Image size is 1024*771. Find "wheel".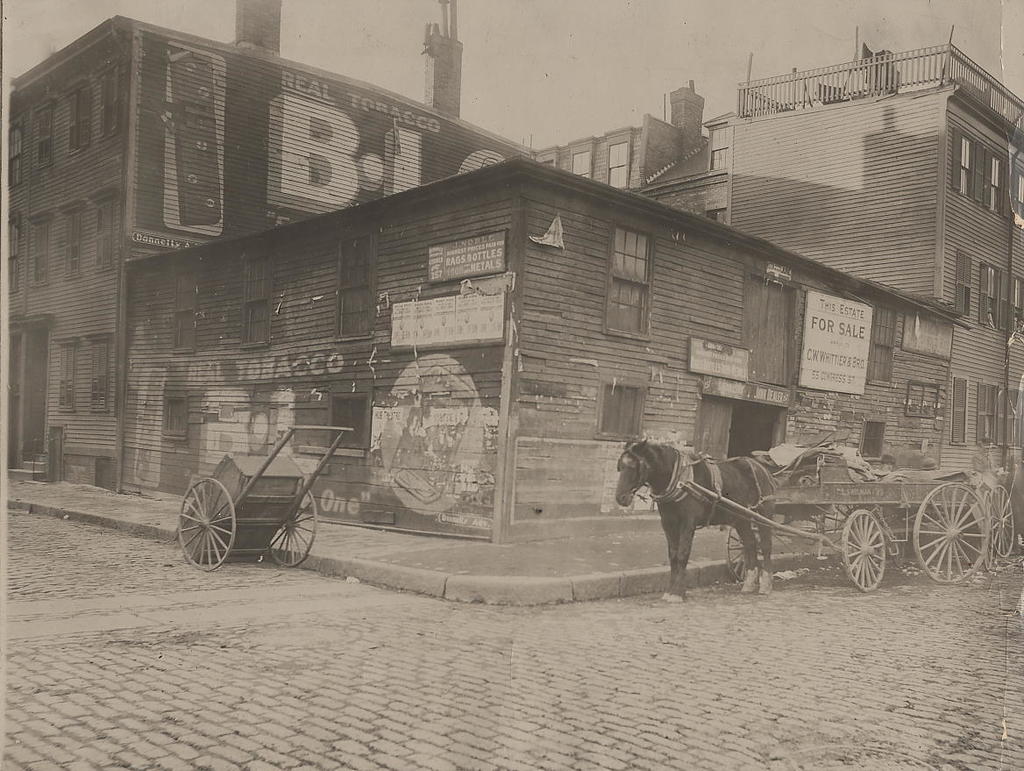
region(170, 476, 237, 571).
